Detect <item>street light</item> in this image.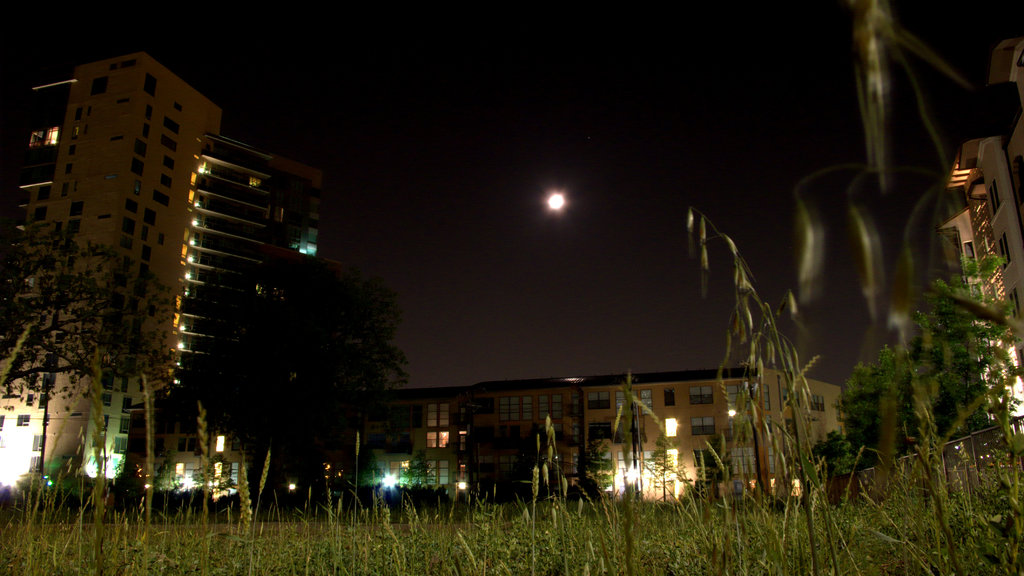
Detection: box=[660, 418, 676, 504].
